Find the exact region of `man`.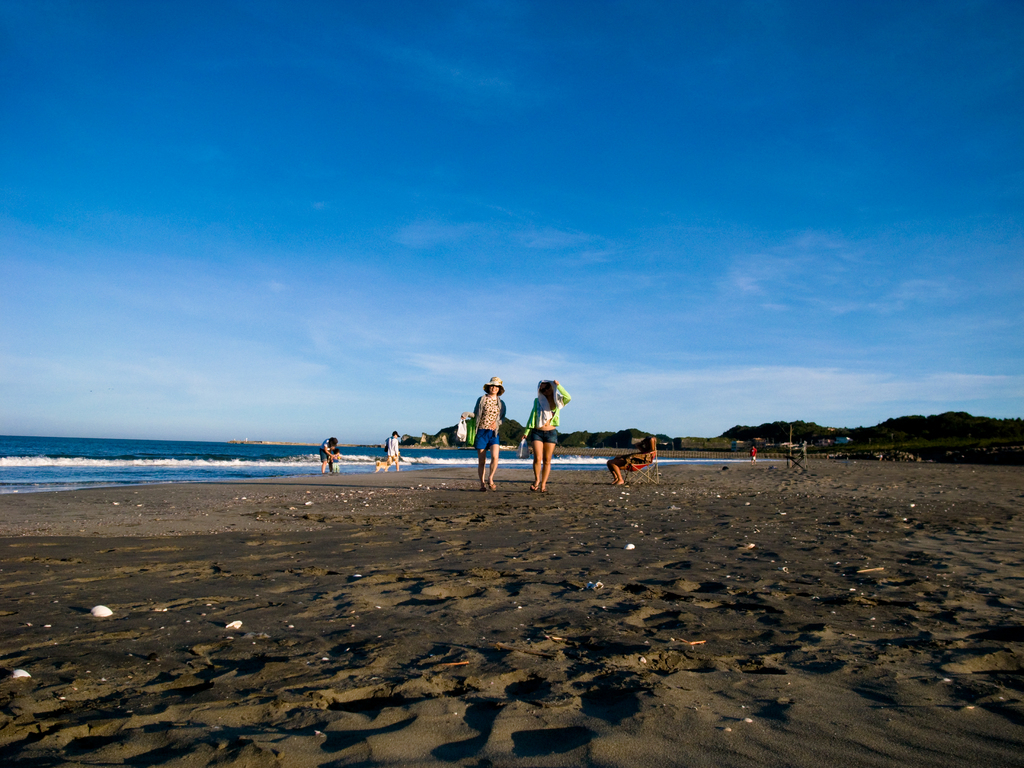
Exact region: [468, 371, 497, 491].
